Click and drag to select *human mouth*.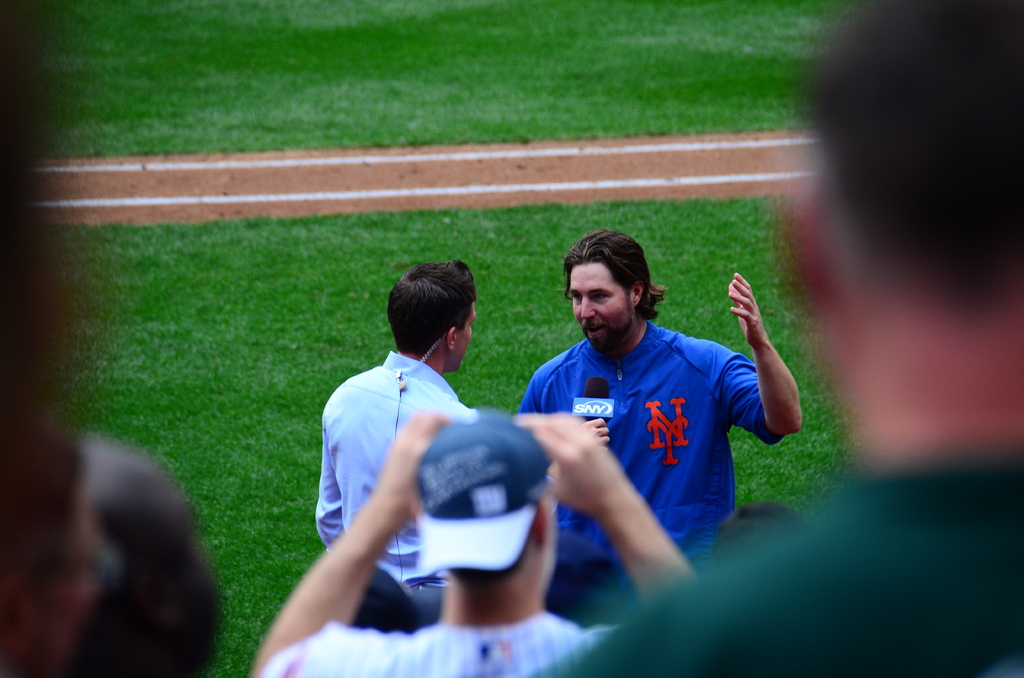
Selection: 582/321/601/332.
